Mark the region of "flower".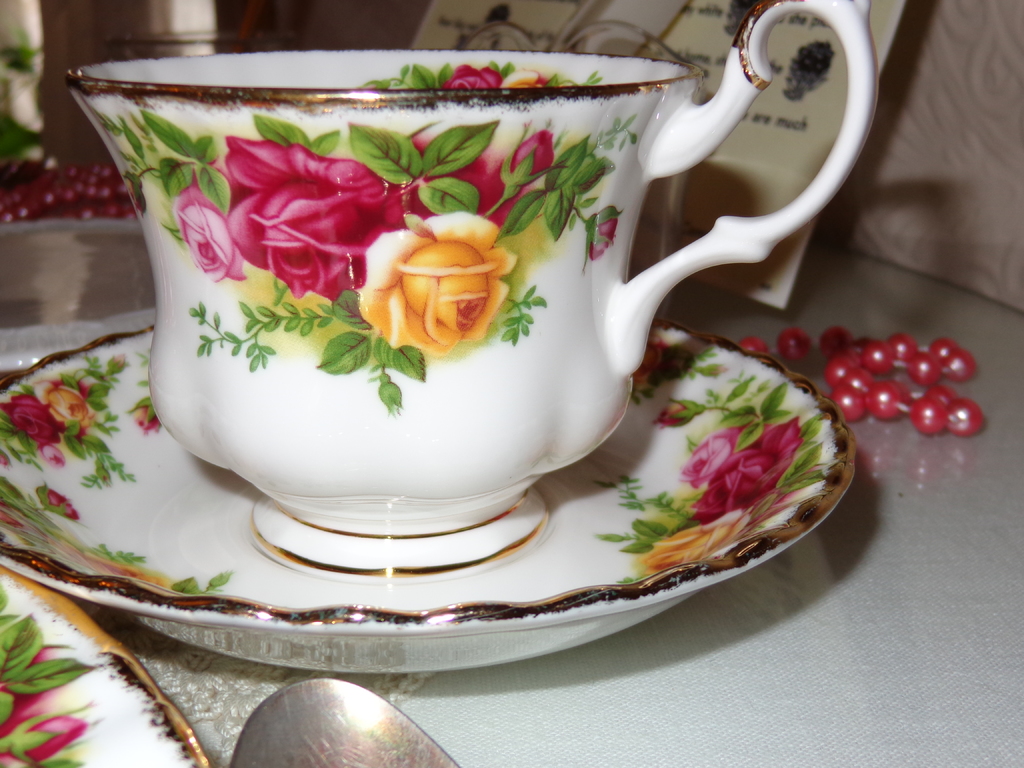
Region: 689 408 806 524.
